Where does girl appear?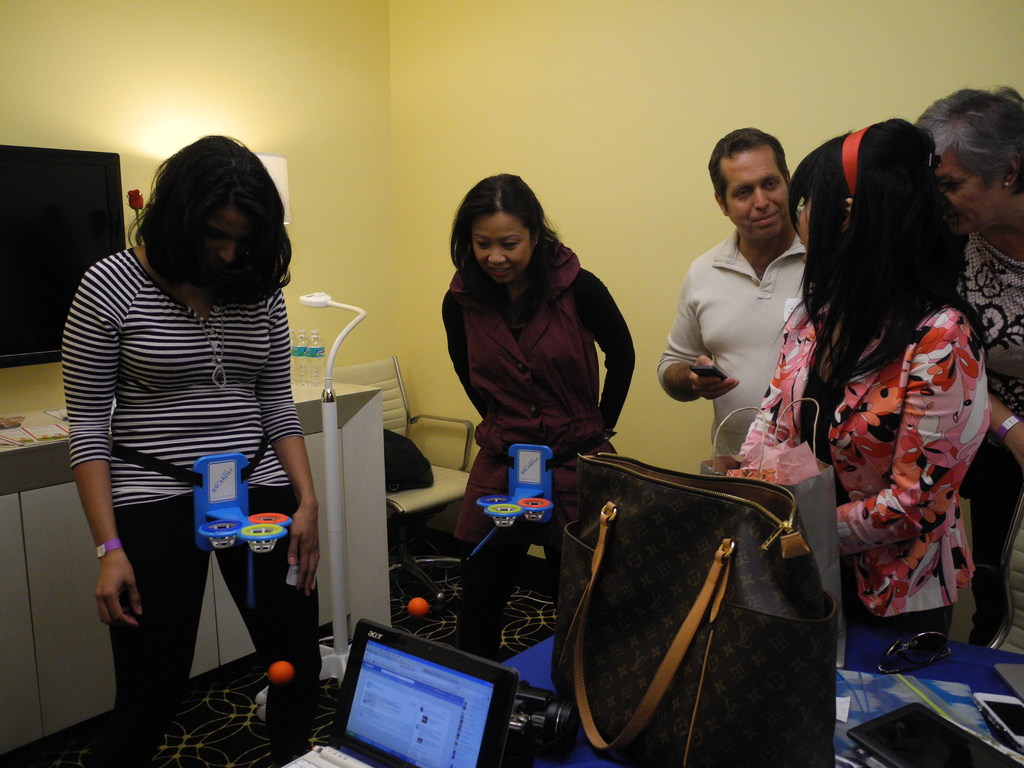
Appears at 60/135/321/767.
